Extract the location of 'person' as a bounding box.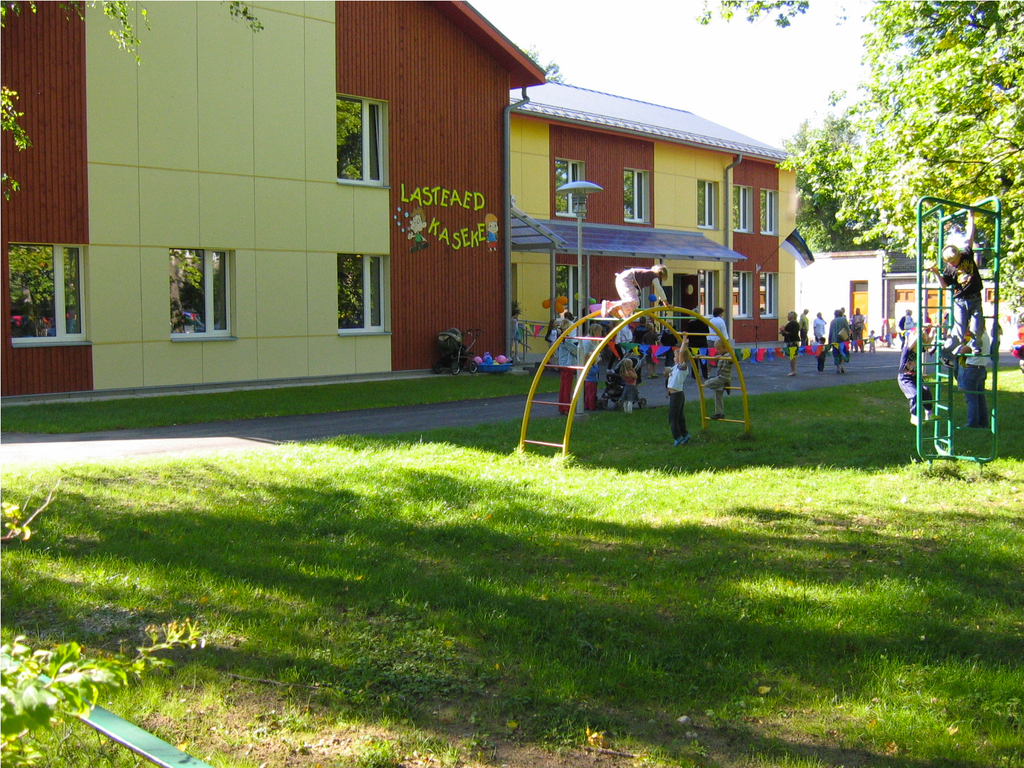
(828,308,851,369).
